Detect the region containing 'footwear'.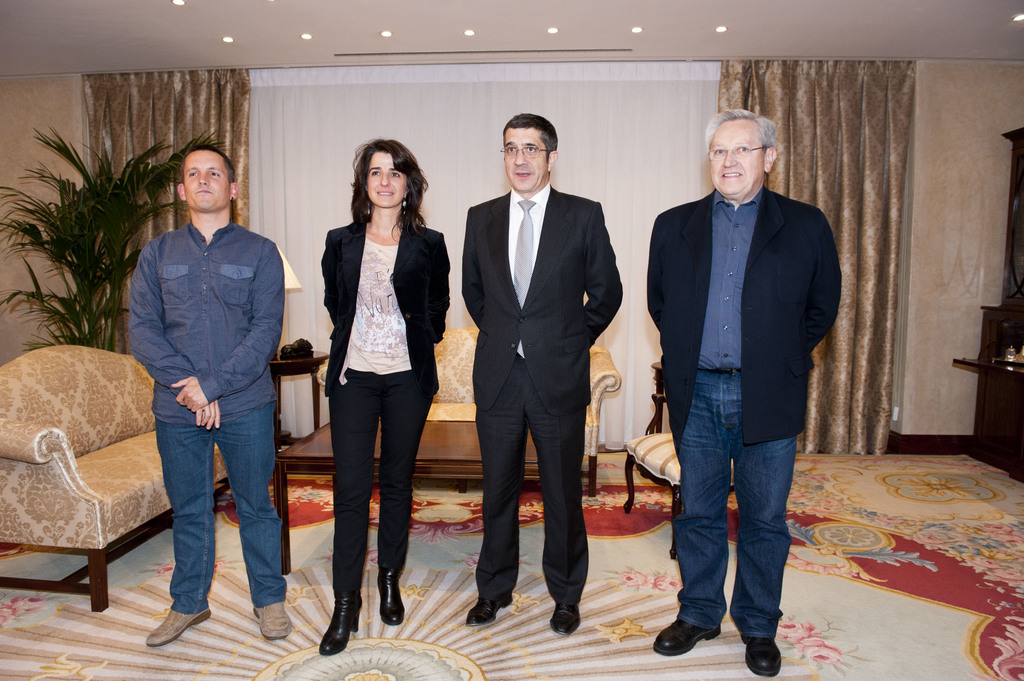
left=139, top=591, right=210, bottom=657.
